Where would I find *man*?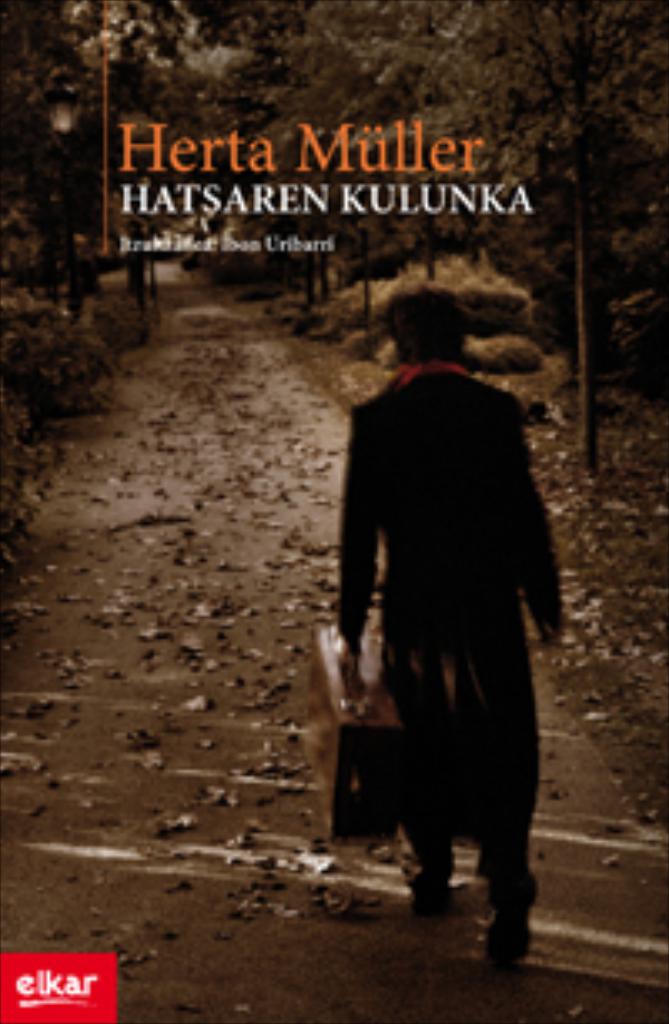
At region(298, 248, 559, 927).
